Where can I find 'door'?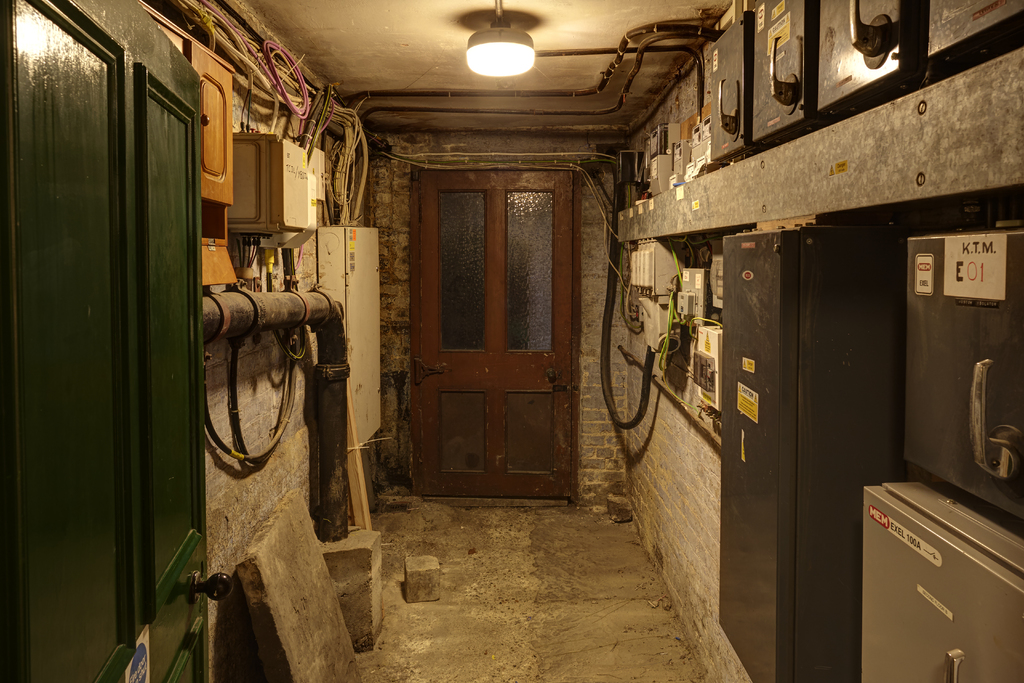
You can find it at {"x1": 417, "y1": 168, "x2": 569, "y2": 501}.
